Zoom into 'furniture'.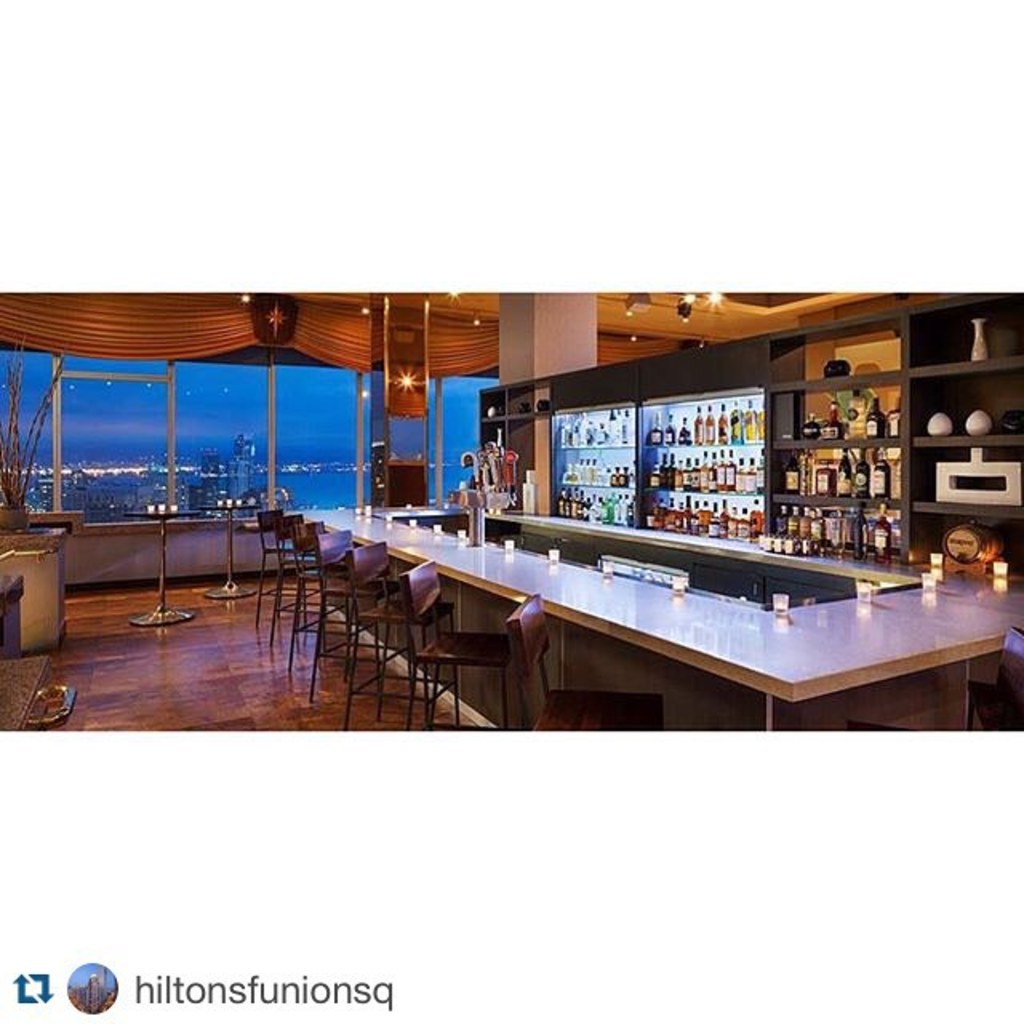
Zoom target: <bbox>189, 498, 259, 600</bbox>.
